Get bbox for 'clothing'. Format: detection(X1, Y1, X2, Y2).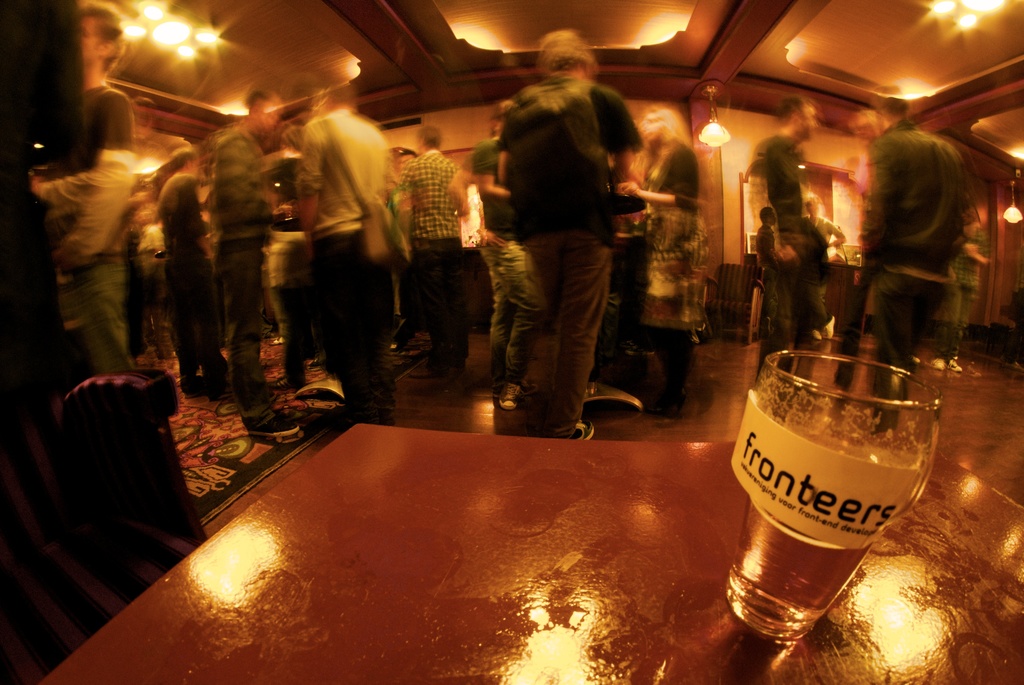
detection(155, 182, 225, 390).
